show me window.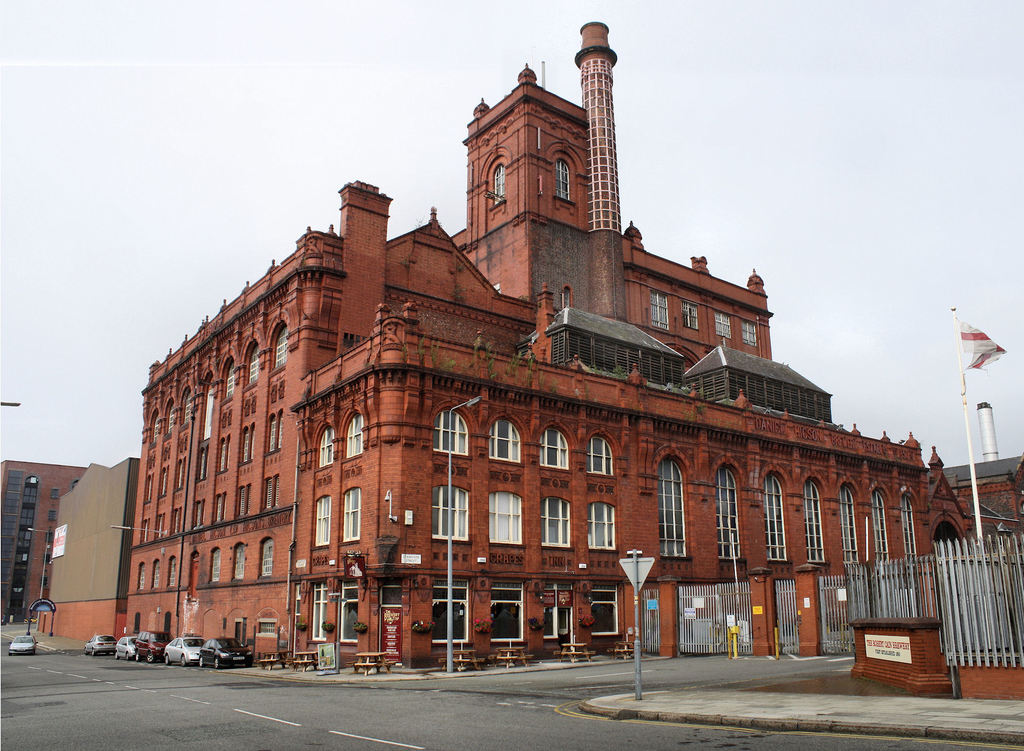
window is here: BBox(716, 312, 729, 340).
